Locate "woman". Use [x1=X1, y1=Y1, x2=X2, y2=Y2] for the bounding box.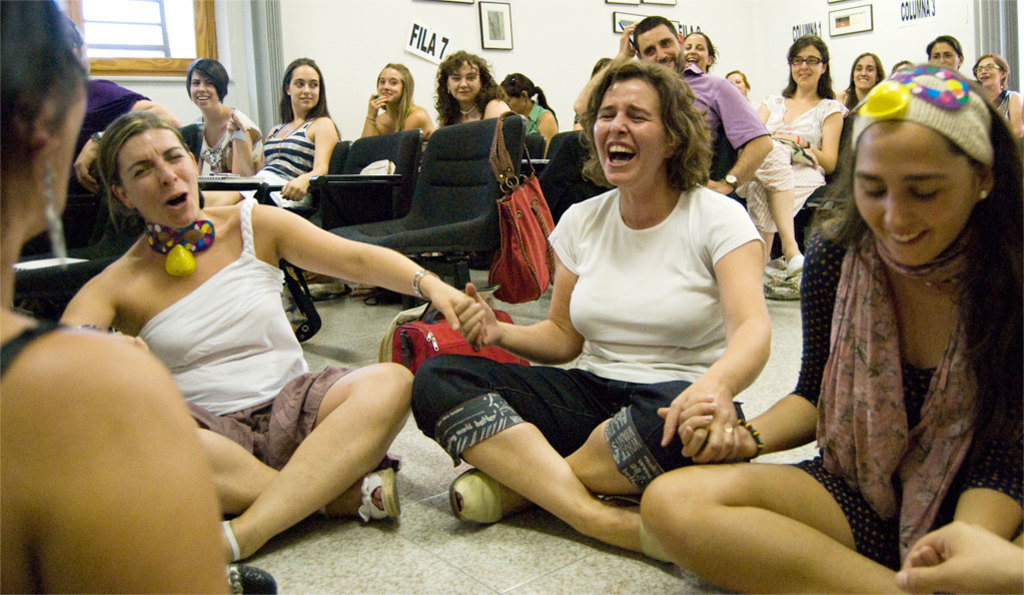
[x1=0, y1=0, x2=283, y2=594].
